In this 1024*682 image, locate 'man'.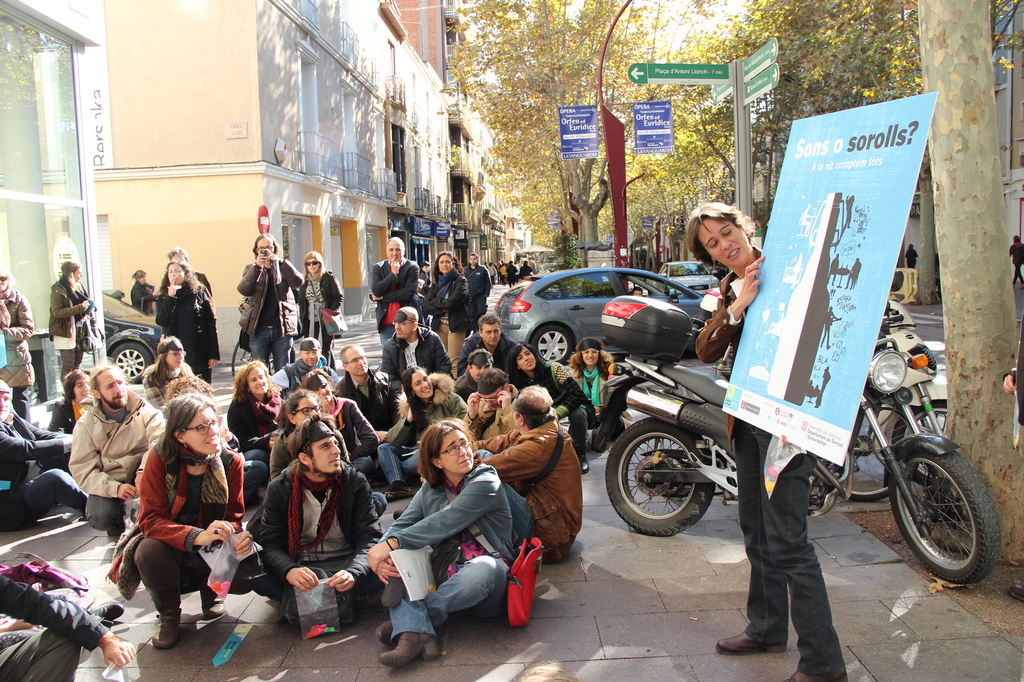
Bounding box: (left=461, top=368, right=522, bottom=443).
